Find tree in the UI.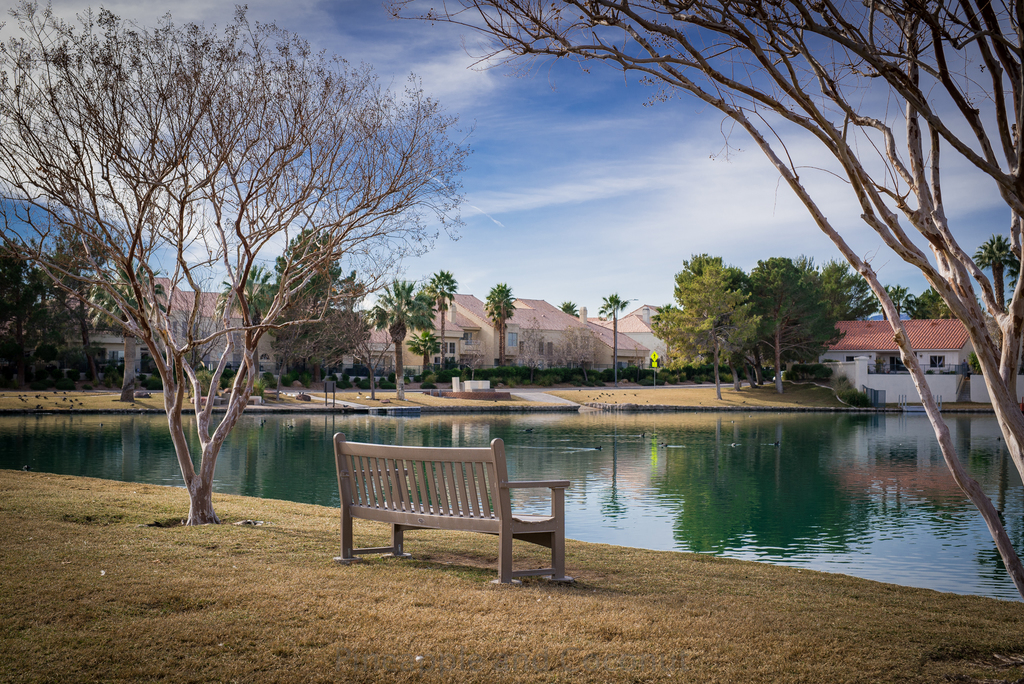
UI element at l=382, t=0, r=1023, b=602.
